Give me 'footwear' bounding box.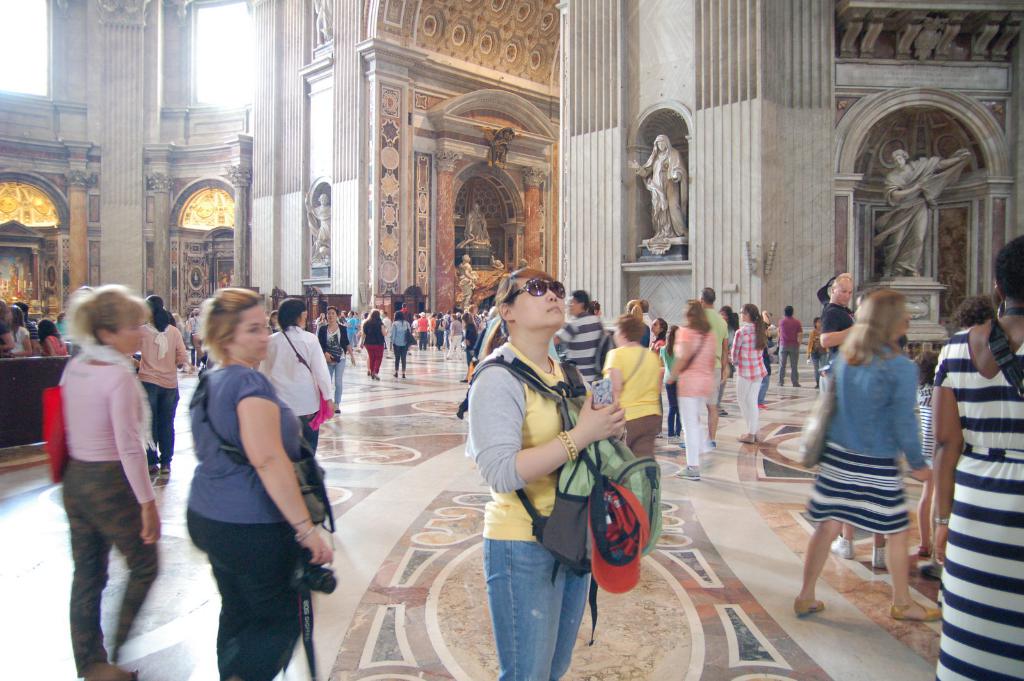
detection(403, 374, 406, 378).
